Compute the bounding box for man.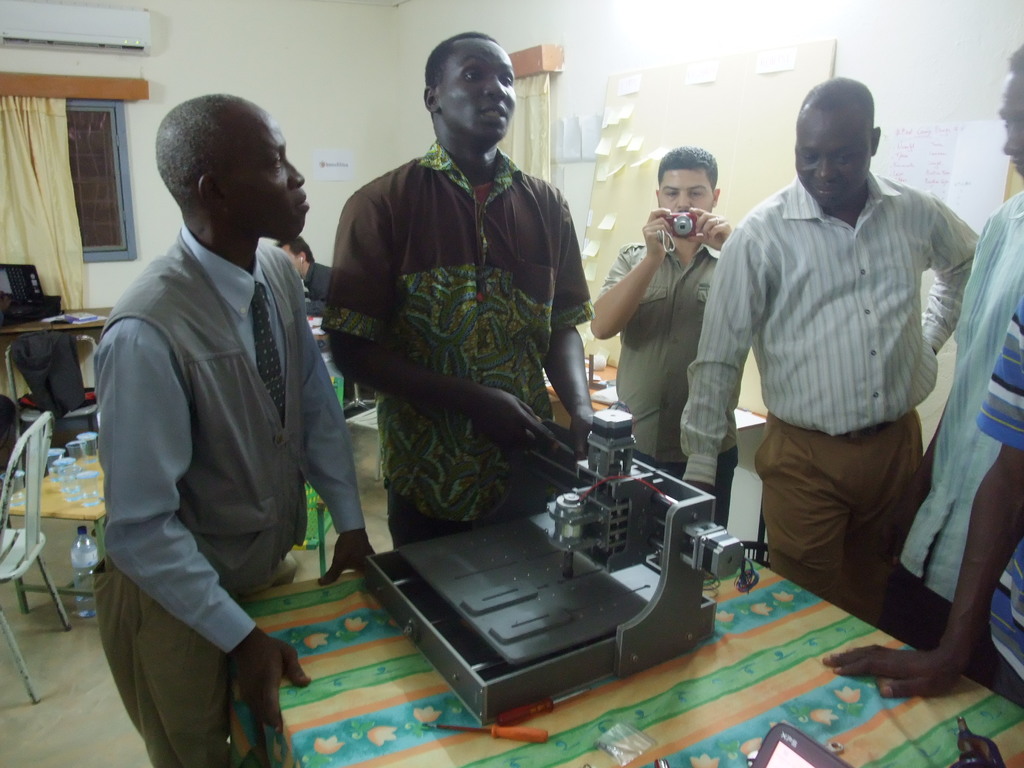
box(876, 47, 1023, 679).
